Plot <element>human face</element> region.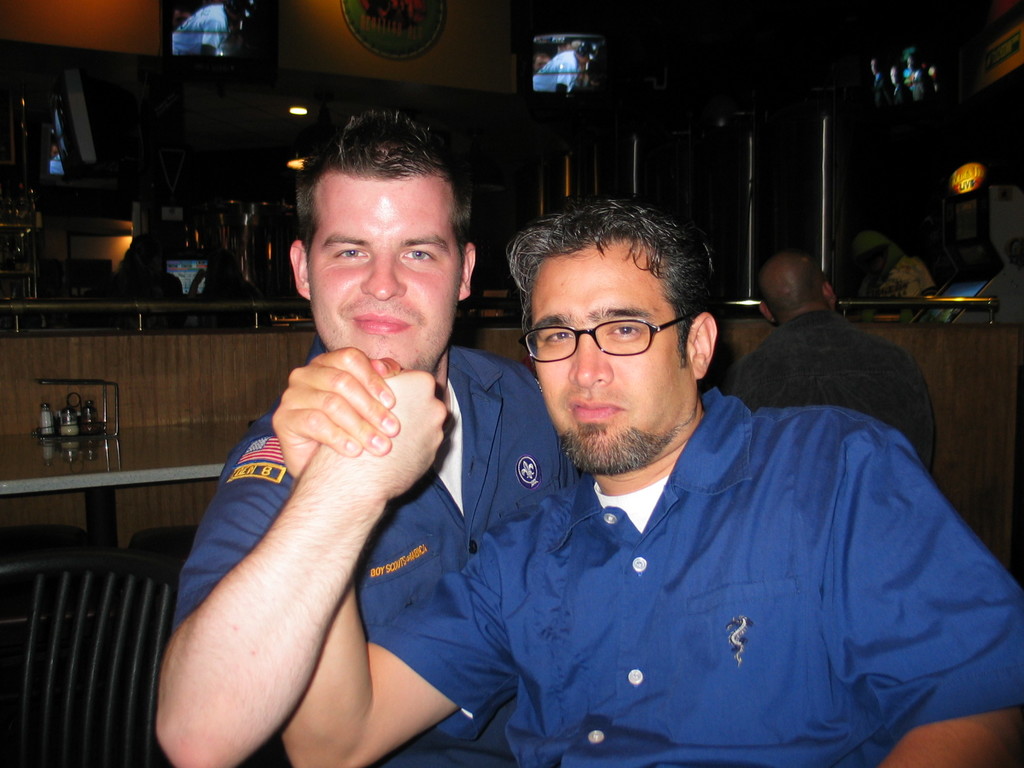
Plotted at <region>301, 177, 472, 371</region>.
